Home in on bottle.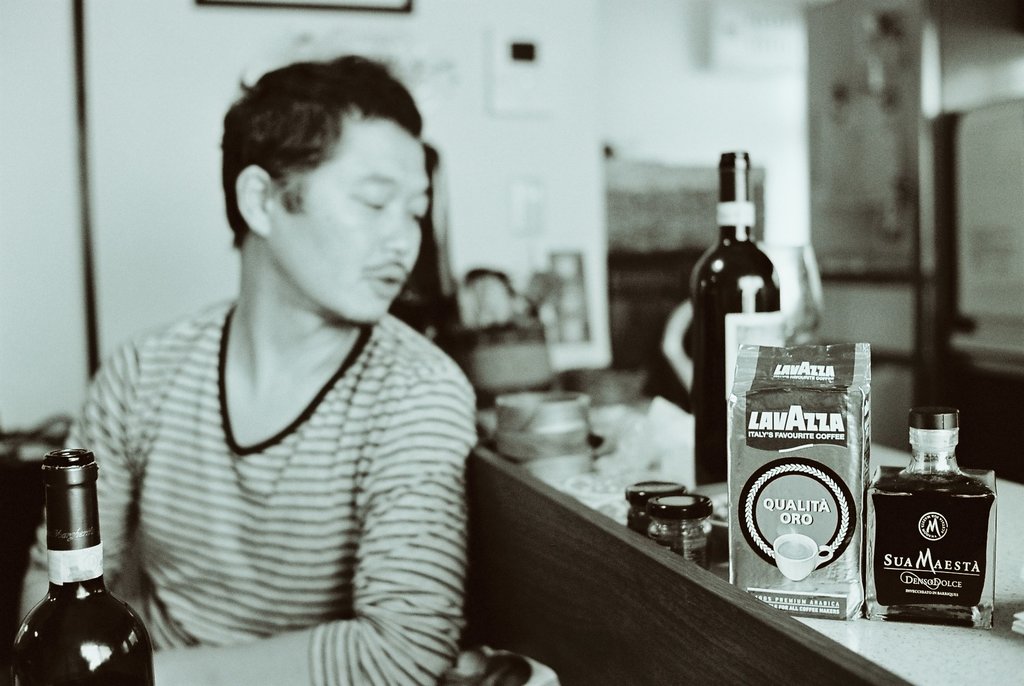
Homed in at left=685, top=147, right=792, bottom=505.
